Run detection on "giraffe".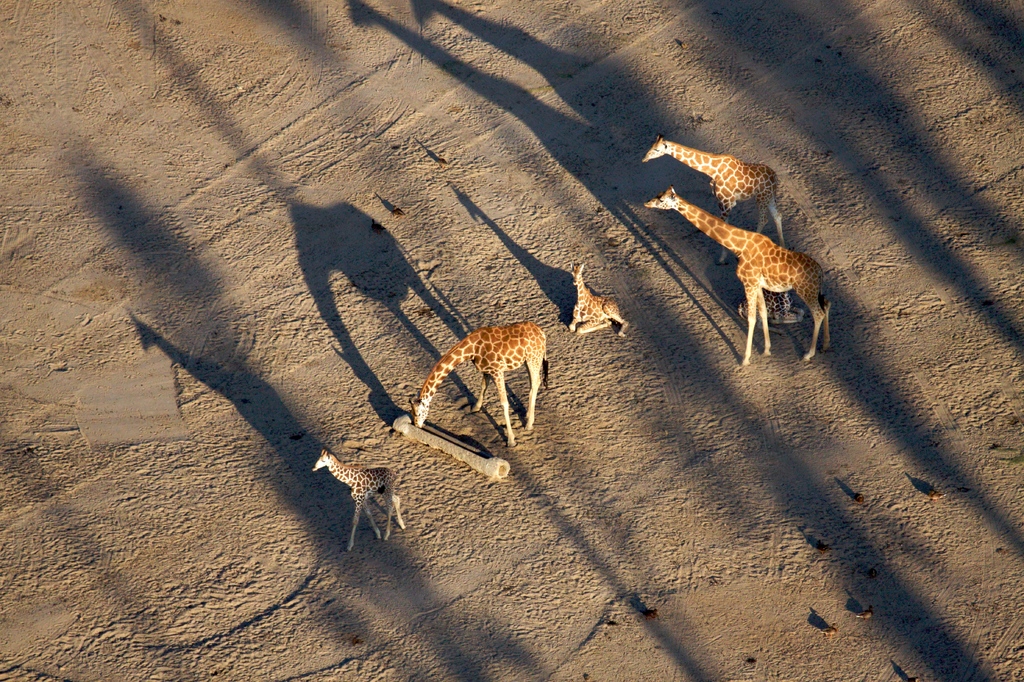
Result: 311/449/404/548.
